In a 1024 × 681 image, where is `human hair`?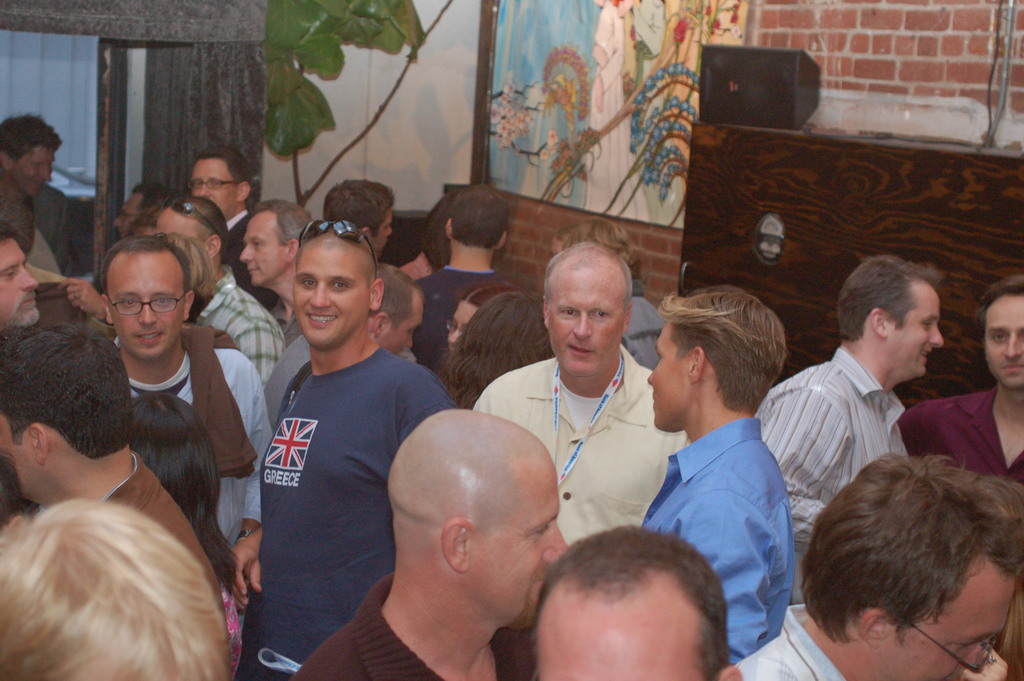
<bbox>836, 252, 946, 340</bbox>.
